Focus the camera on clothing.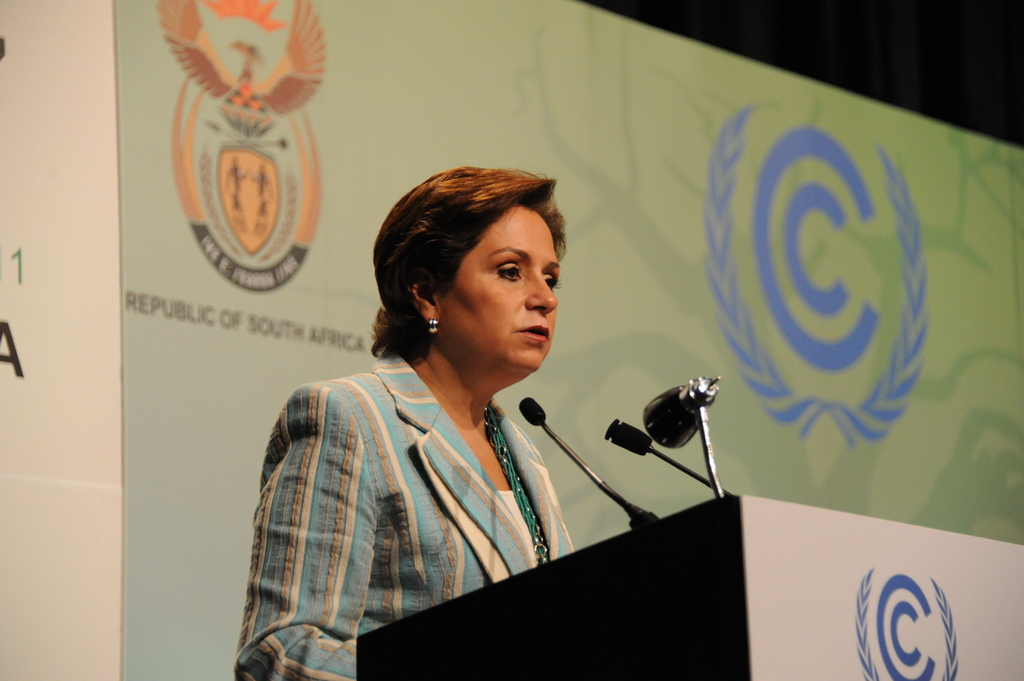
Focus region: left=225, top=346, right=572, bottom=680.
